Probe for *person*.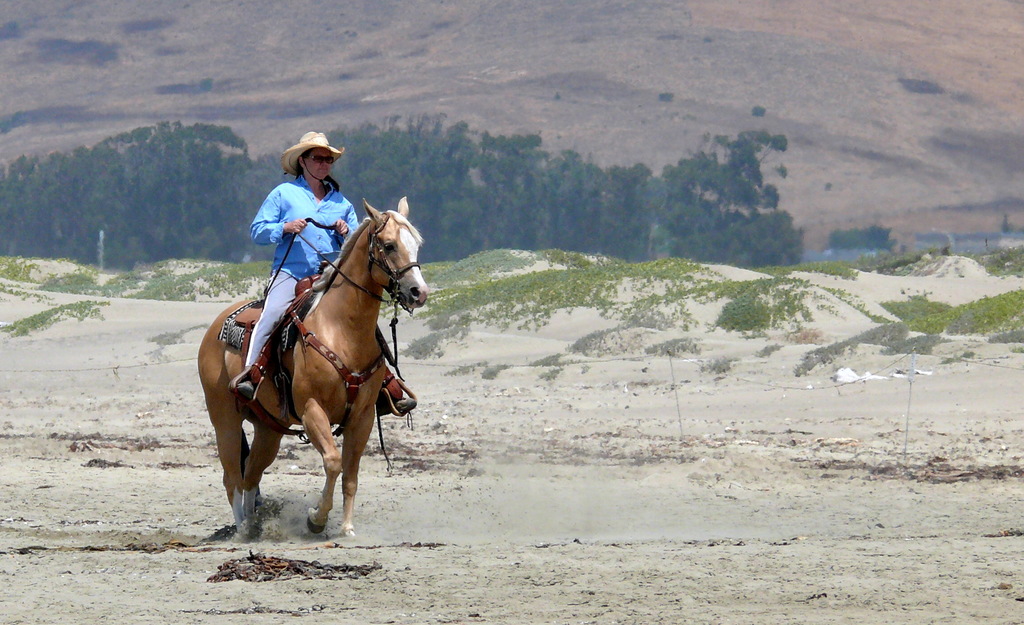
Probe result: {"x1": 232, "y1": 132, "x2": 414, "y2": 414}.
